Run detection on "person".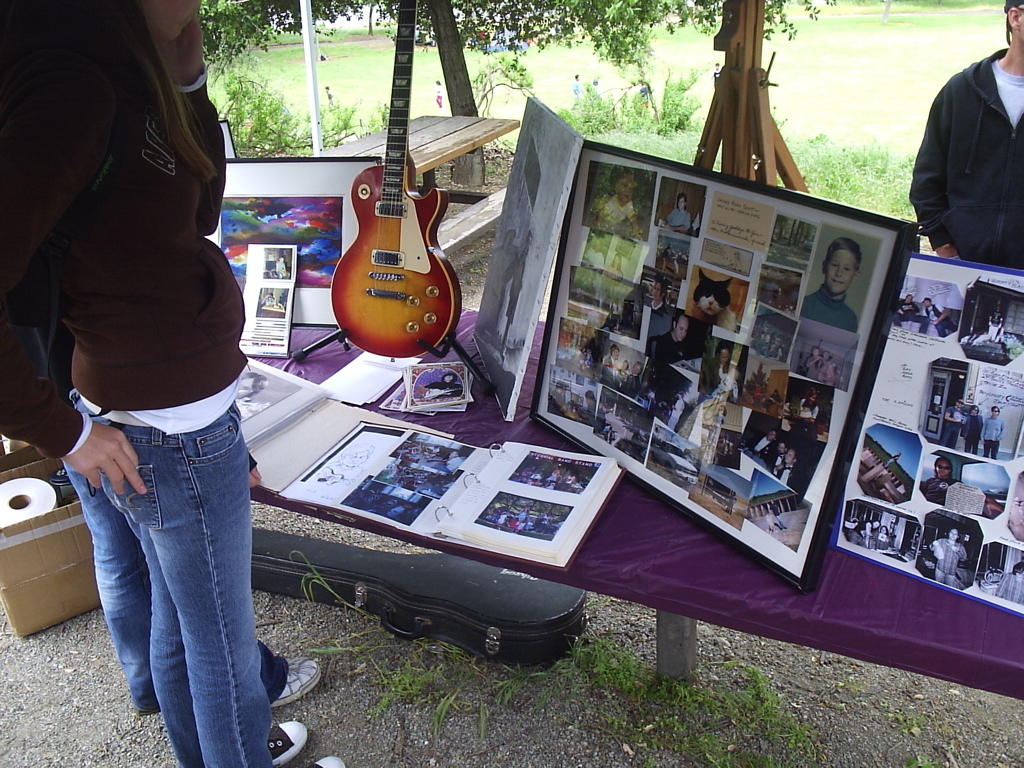
Result: region(519, 460, 533, 476).
